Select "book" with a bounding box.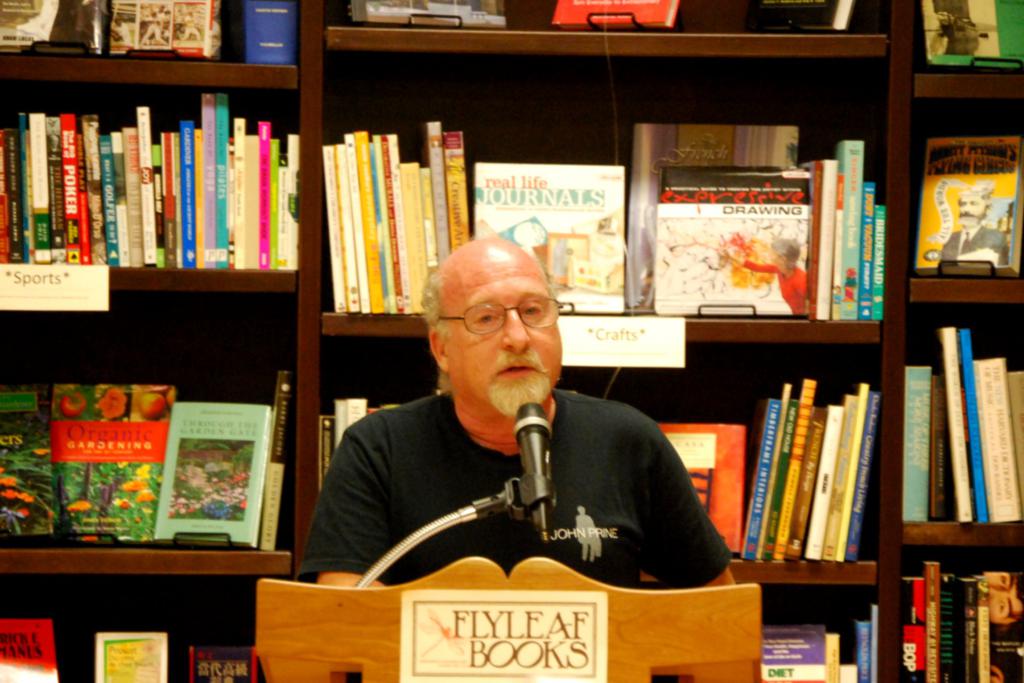
l=757, t=616, r=840, b=682.
